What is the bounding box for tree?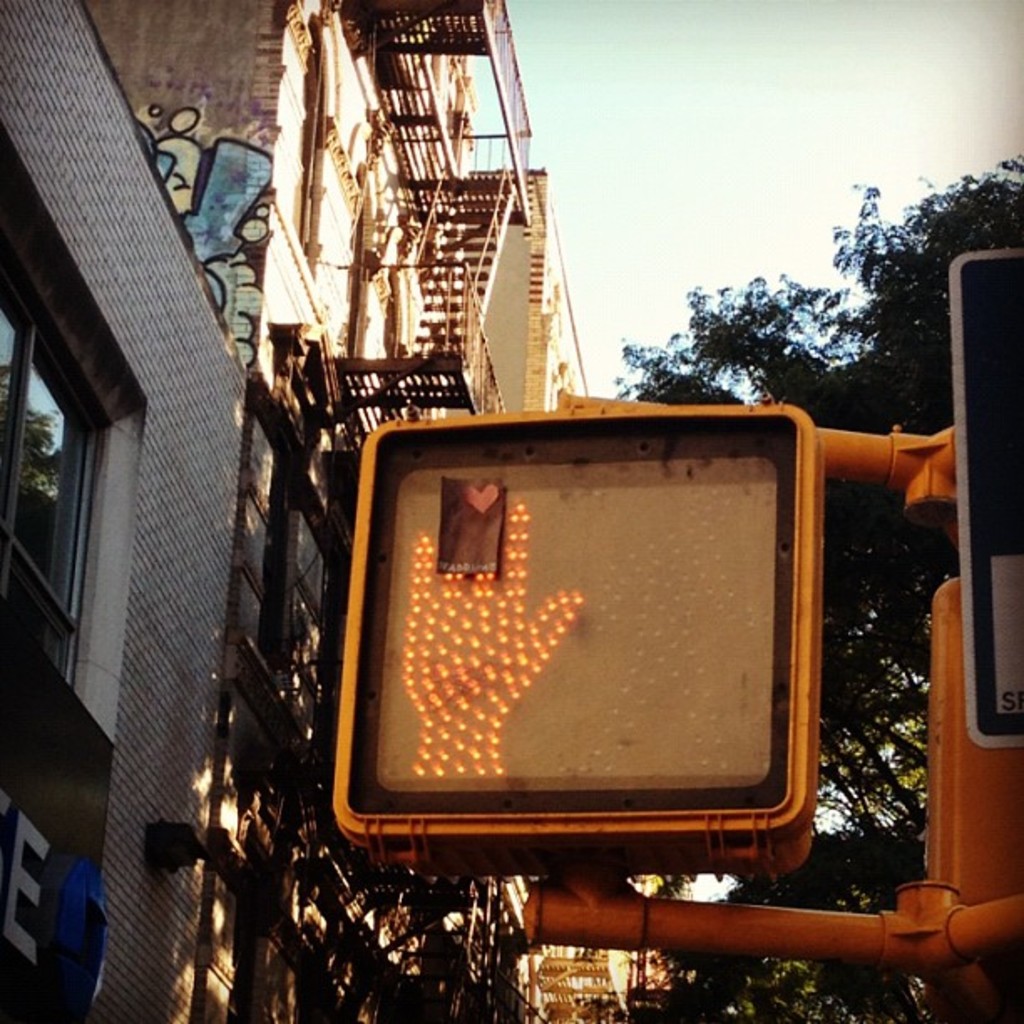
bbox=(616, 141, 1022, 1022).
